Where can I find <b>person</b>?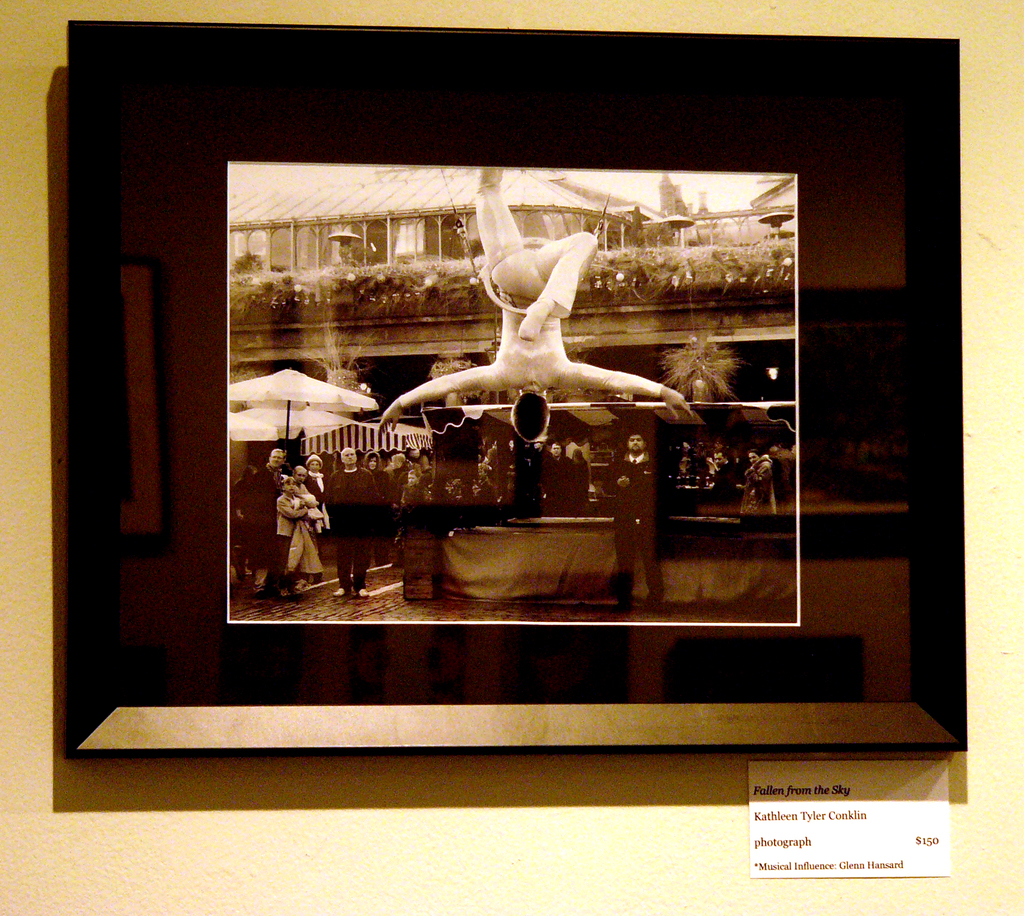
You can find it at select_region(376, 163, 696, 440).
